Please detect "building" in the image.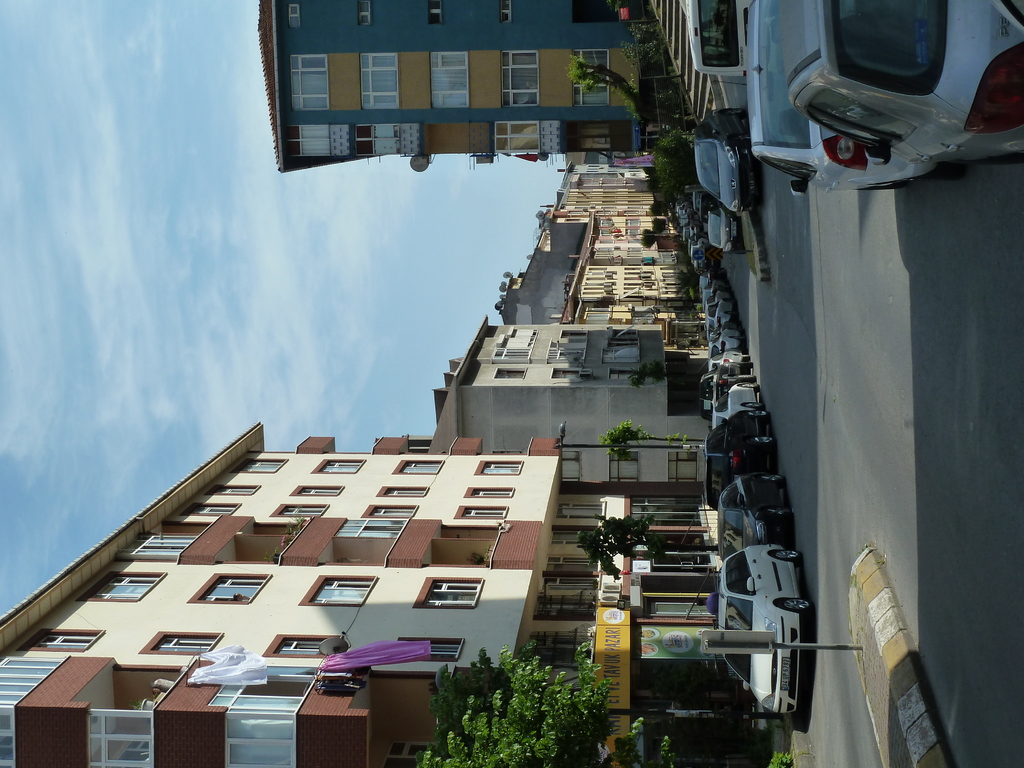
(257,0,648,171).
